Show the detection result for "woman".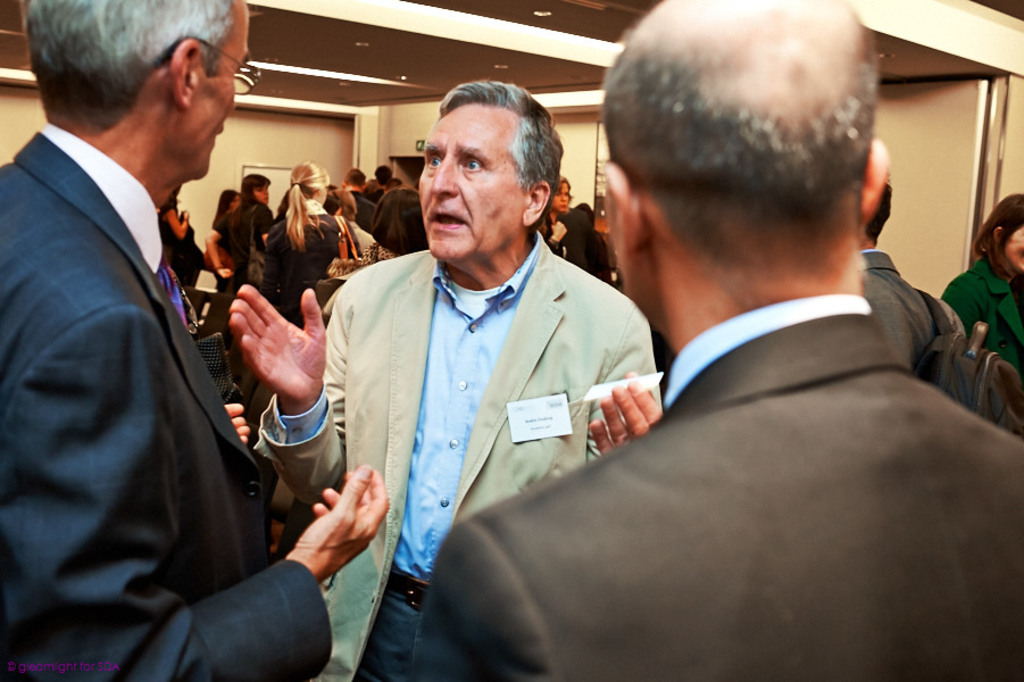
rect(156, 180, 192, 268).
